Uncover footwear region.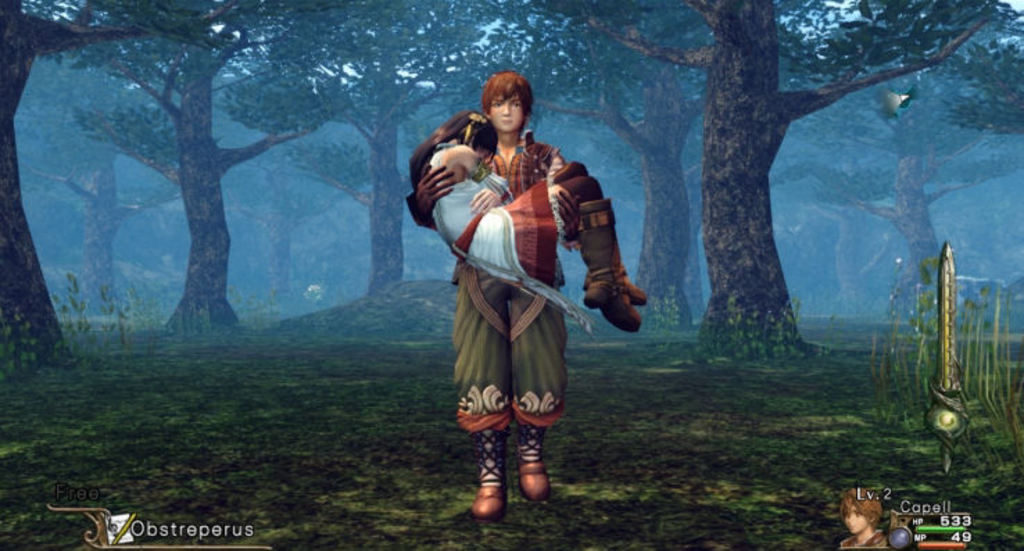
Uncovered: bbox=[576, 250, 641, 332].
